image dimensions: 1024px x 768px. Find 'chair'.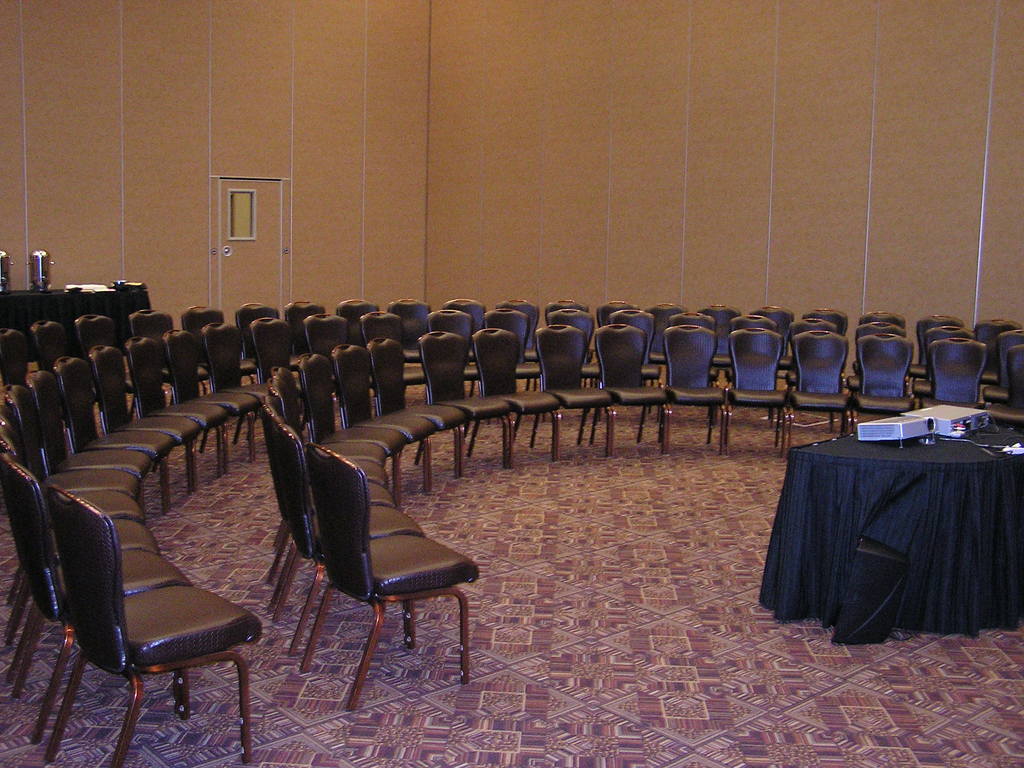
region(55, 357, 172, 513).
